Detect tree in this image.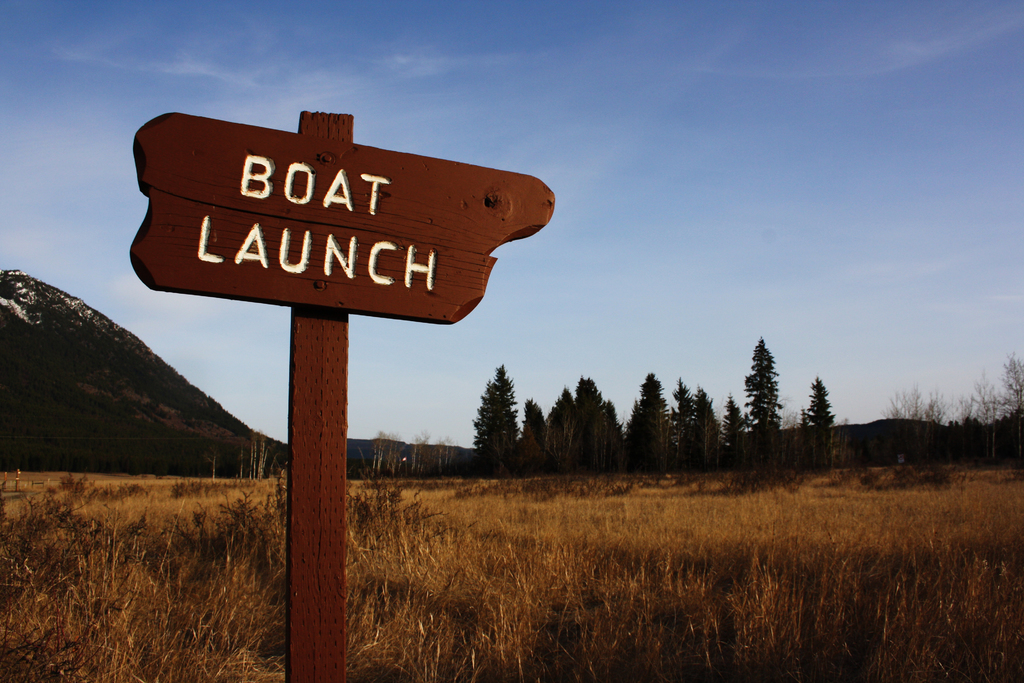
Detection: rect(967, 340, 1023, 467).
